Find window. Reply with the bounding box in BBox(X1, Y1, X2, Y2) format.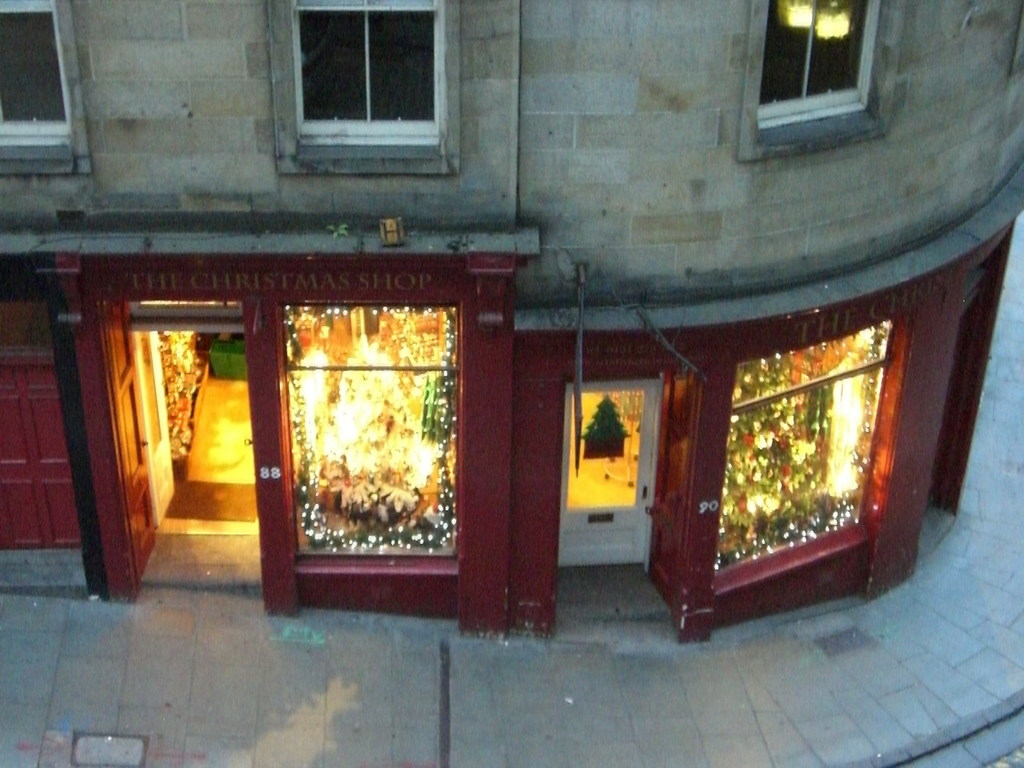
BBox(0, 0, 95, 178).
